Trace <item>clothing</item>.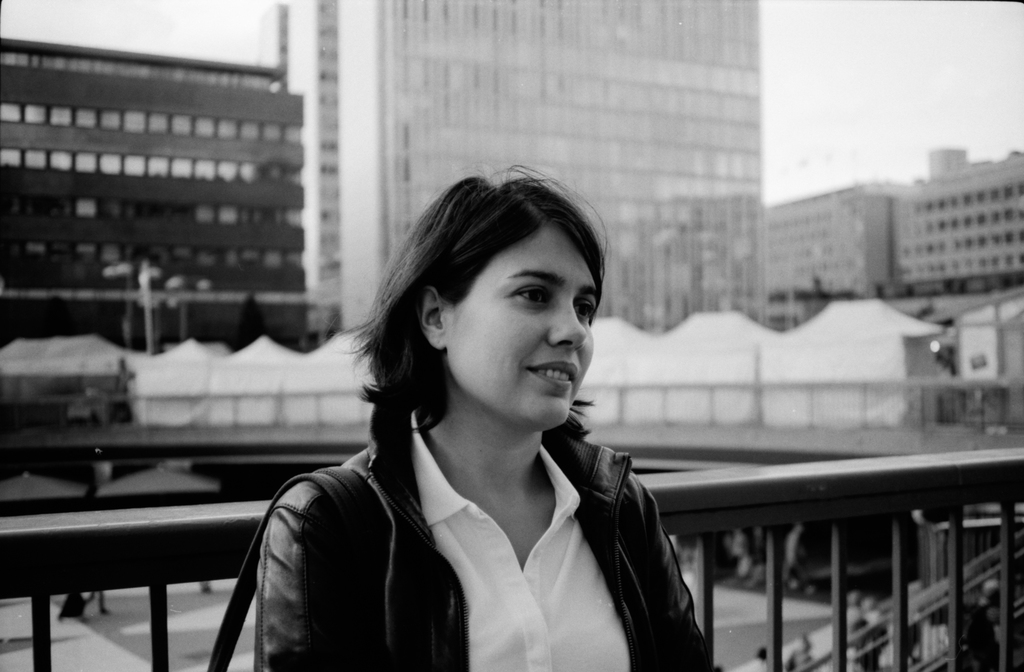
Traced to detection(243, 353, 709, 671).
